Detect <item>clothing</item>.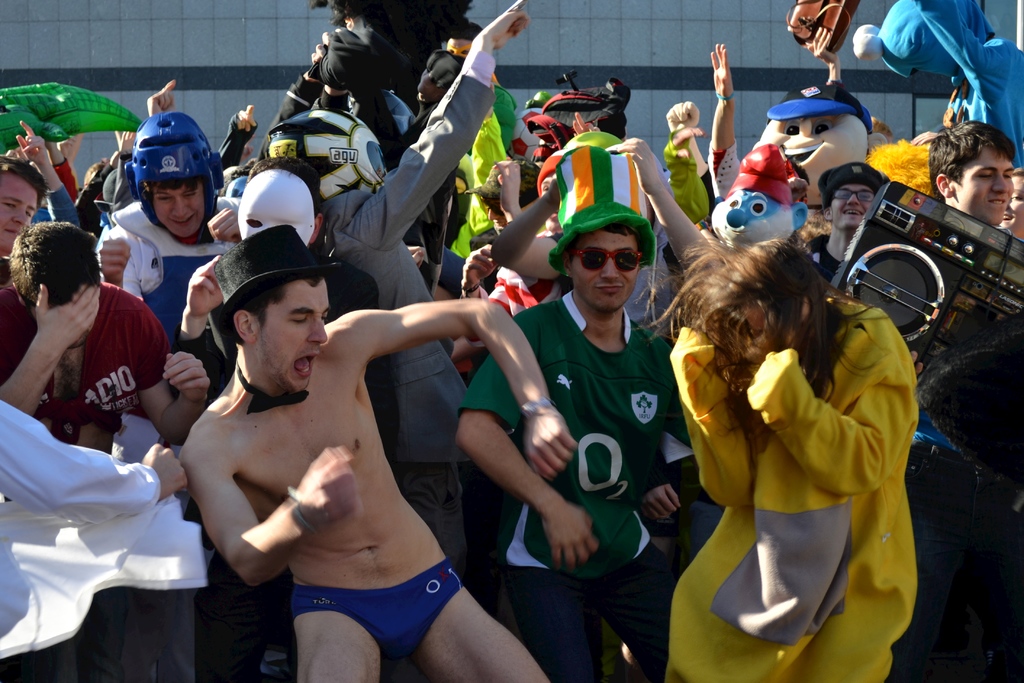
Detected at BBox(0, 292, 168, 682).
